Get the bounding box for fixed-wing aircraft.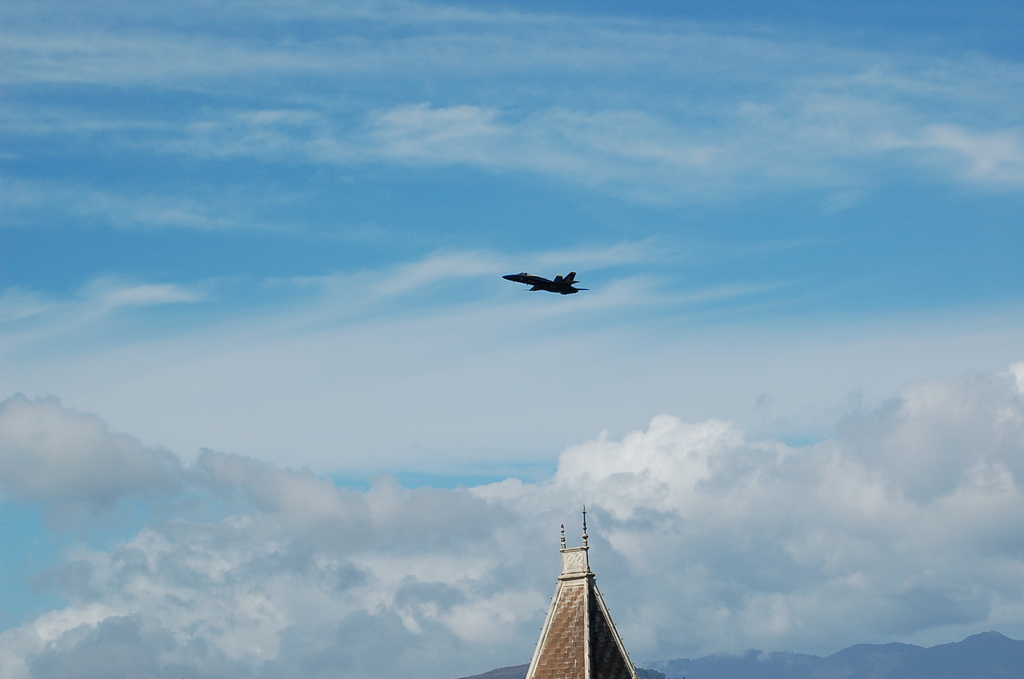
(499, 263, 594, 300).
